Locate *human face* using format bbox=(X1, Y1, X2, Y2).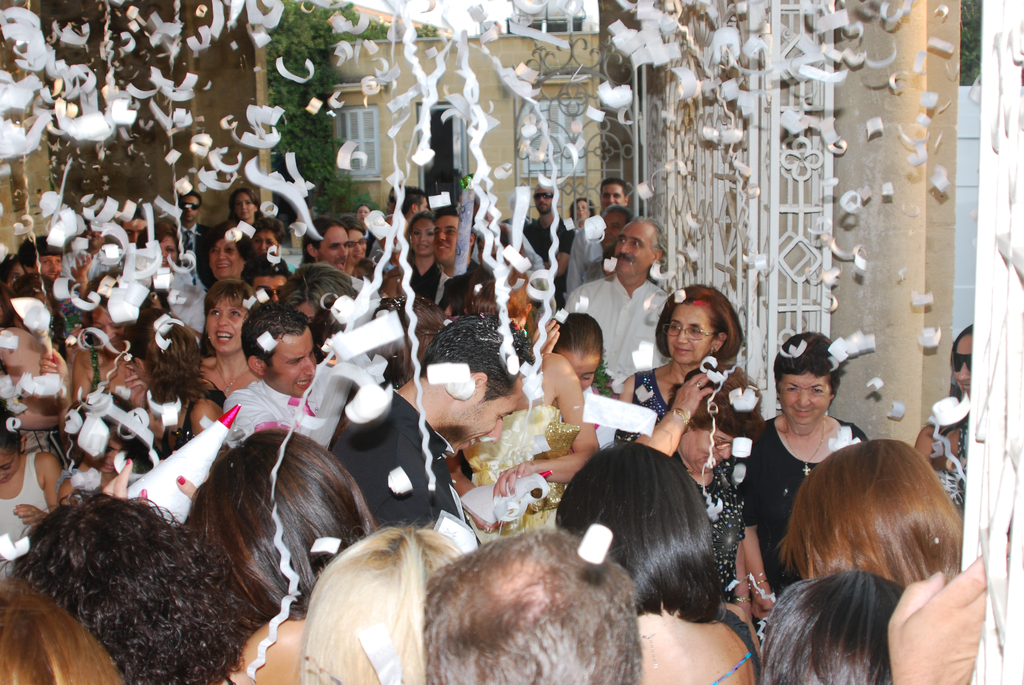
bbox=(684, 435, 737, 465).
